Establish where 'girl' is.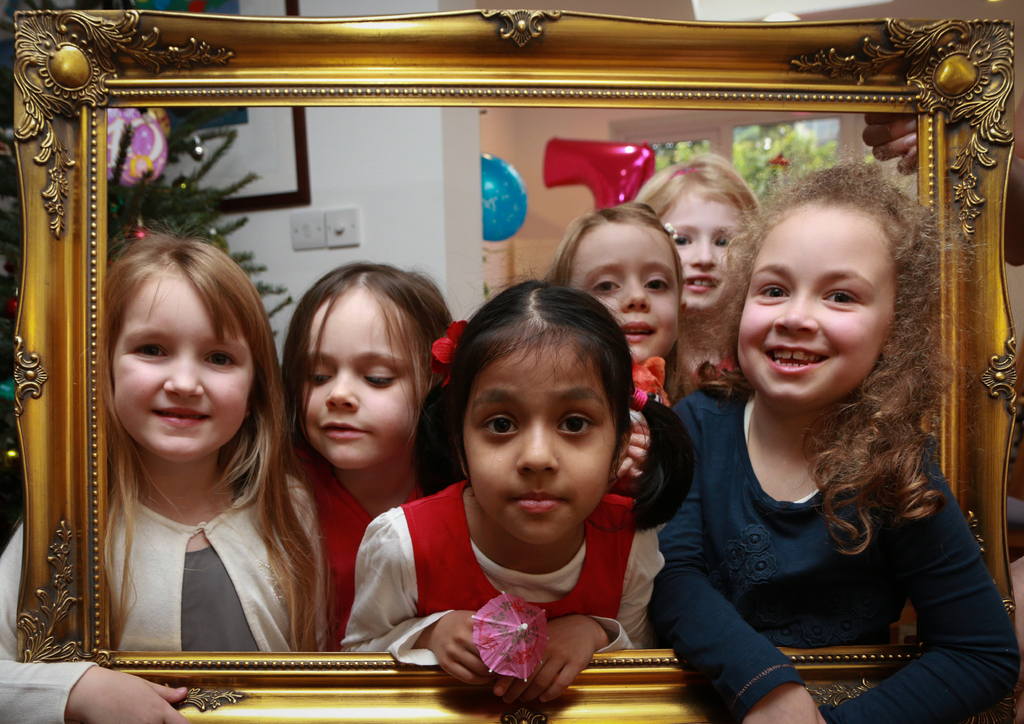
Established at (543, 200, 691, 479).
